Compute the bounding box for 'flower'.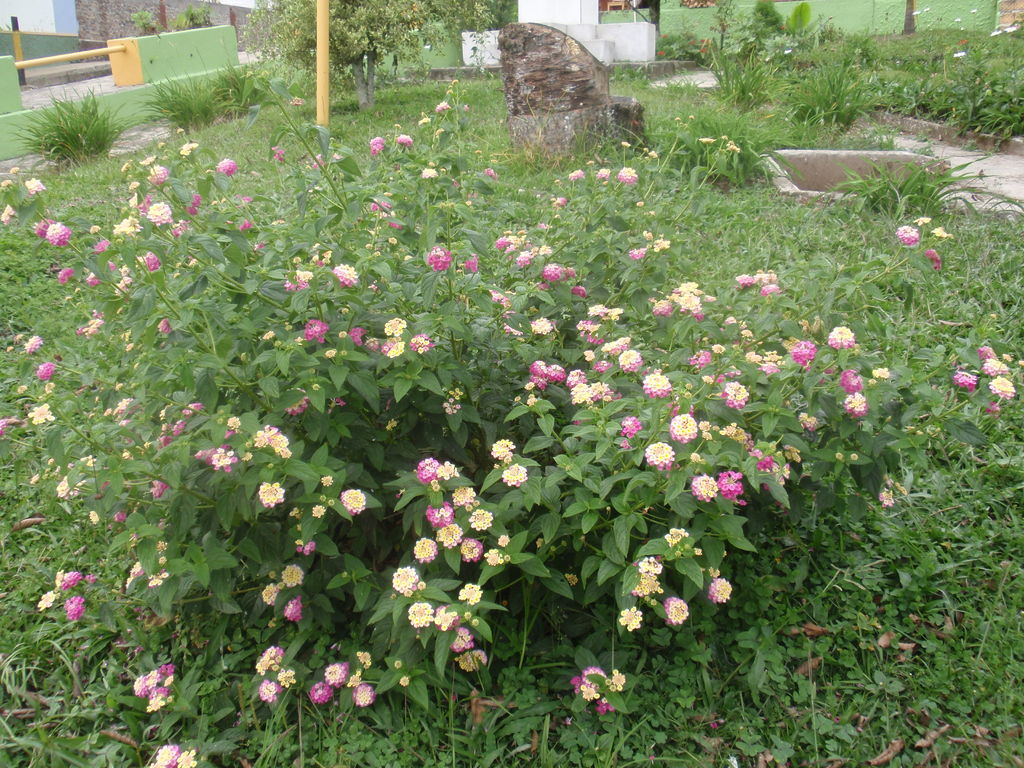
144:254:164:273.
